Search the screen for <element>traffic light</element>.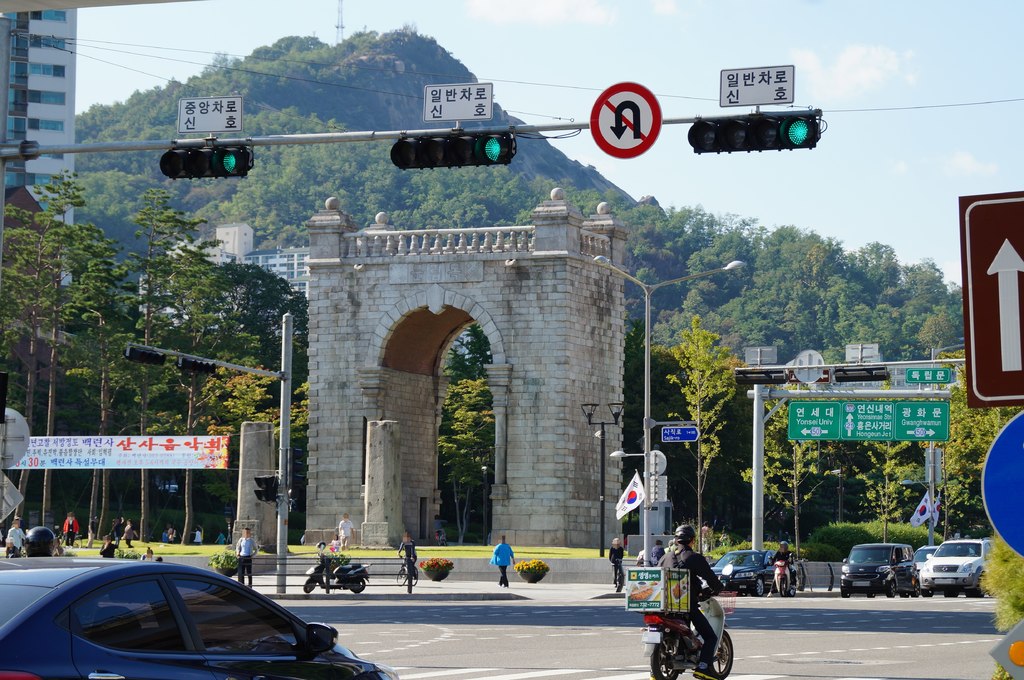
Found at (391, 136, 513, 171).
